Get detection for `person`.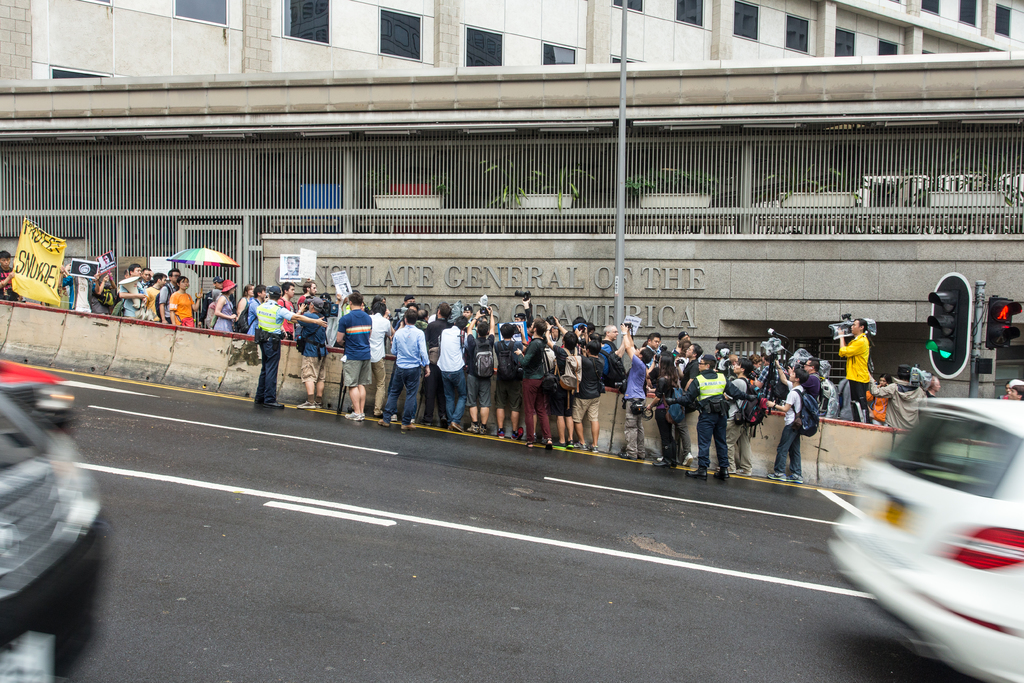
Detection: locate(219, 281, 237, 334).
